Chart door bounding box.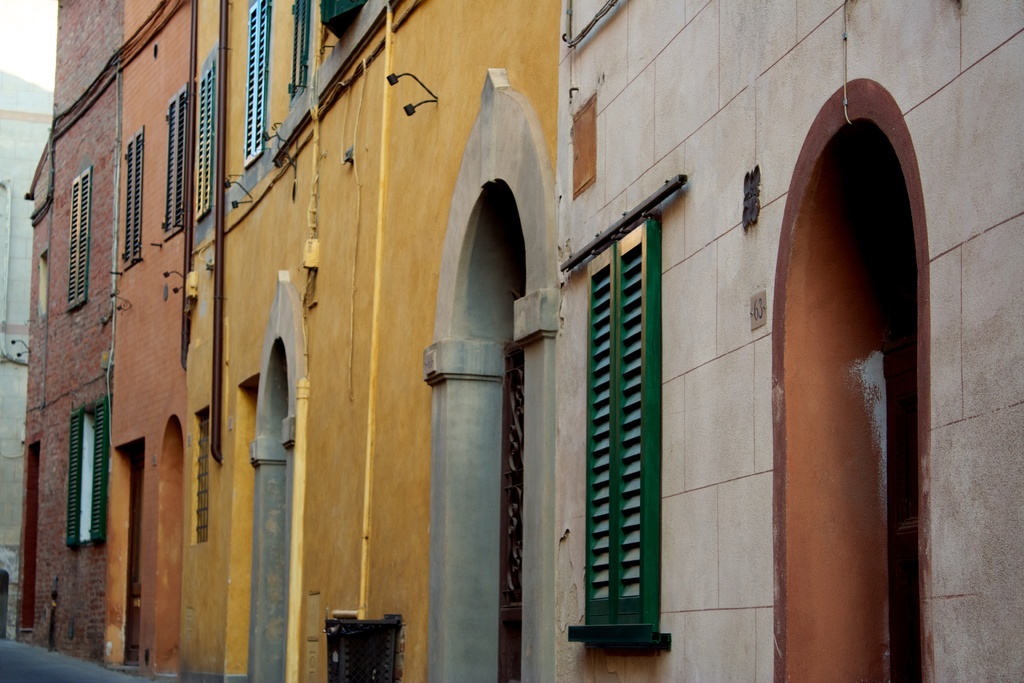
Charted: {"left": 493, "top": 336, "right": 532, "bottom": 682}.
